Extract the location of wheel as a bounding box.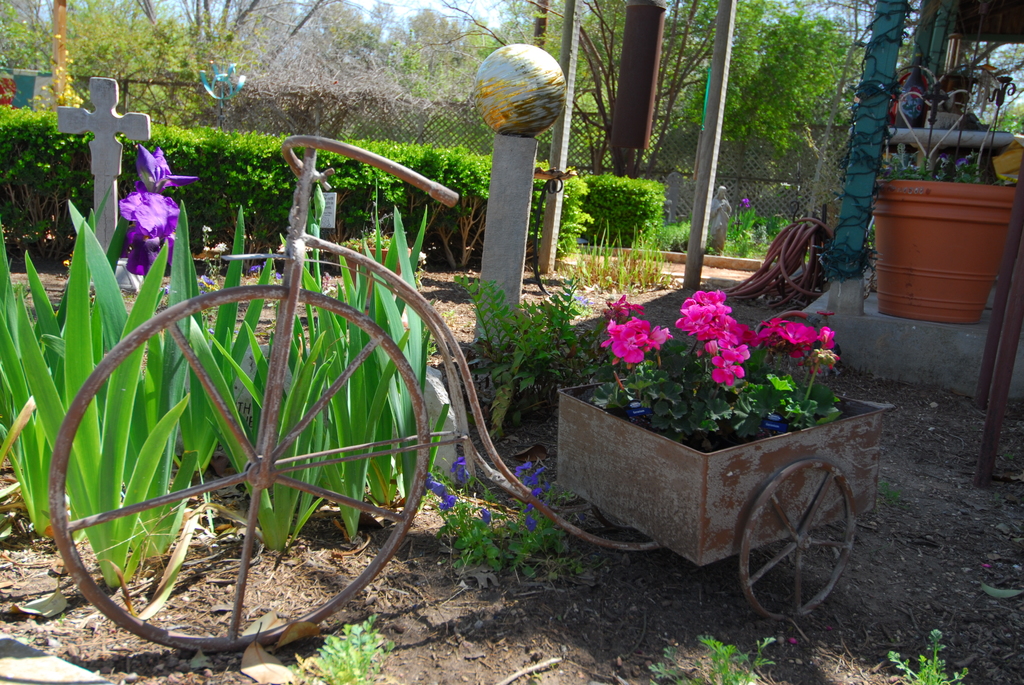
(735,450,858,620).
